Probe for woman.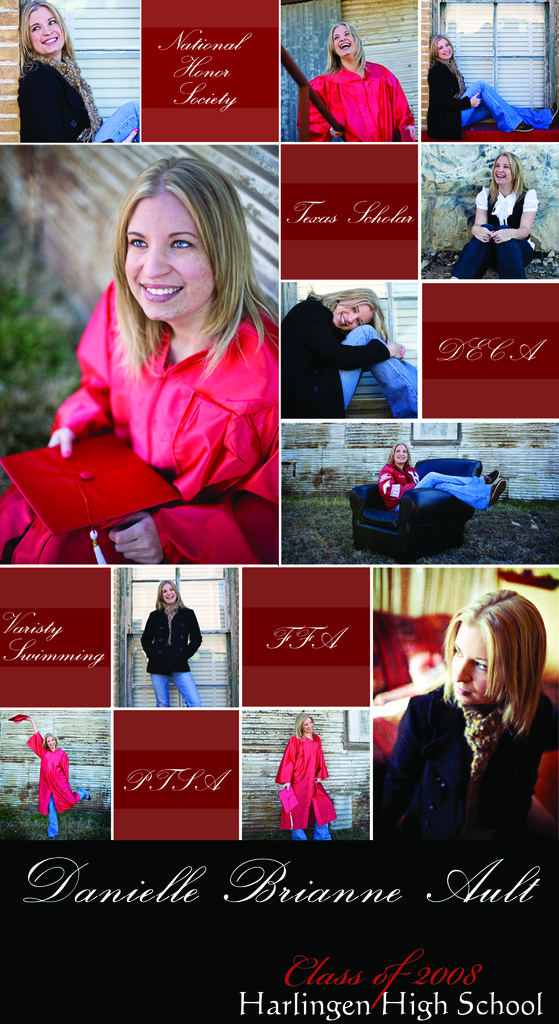
Probe result: region(270, 709, 342, 846).
